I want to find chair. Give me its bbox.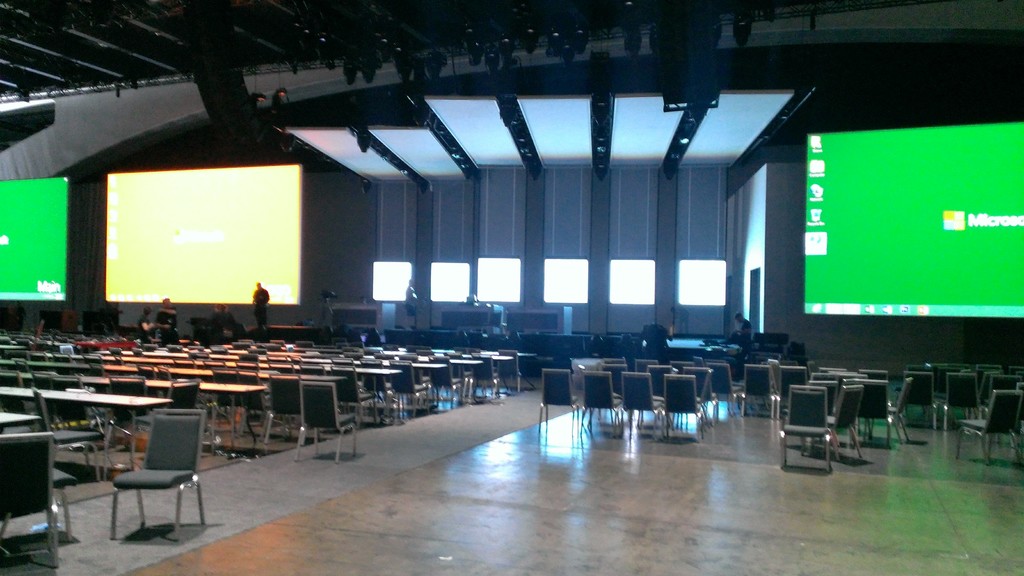
97 401 209 559.
